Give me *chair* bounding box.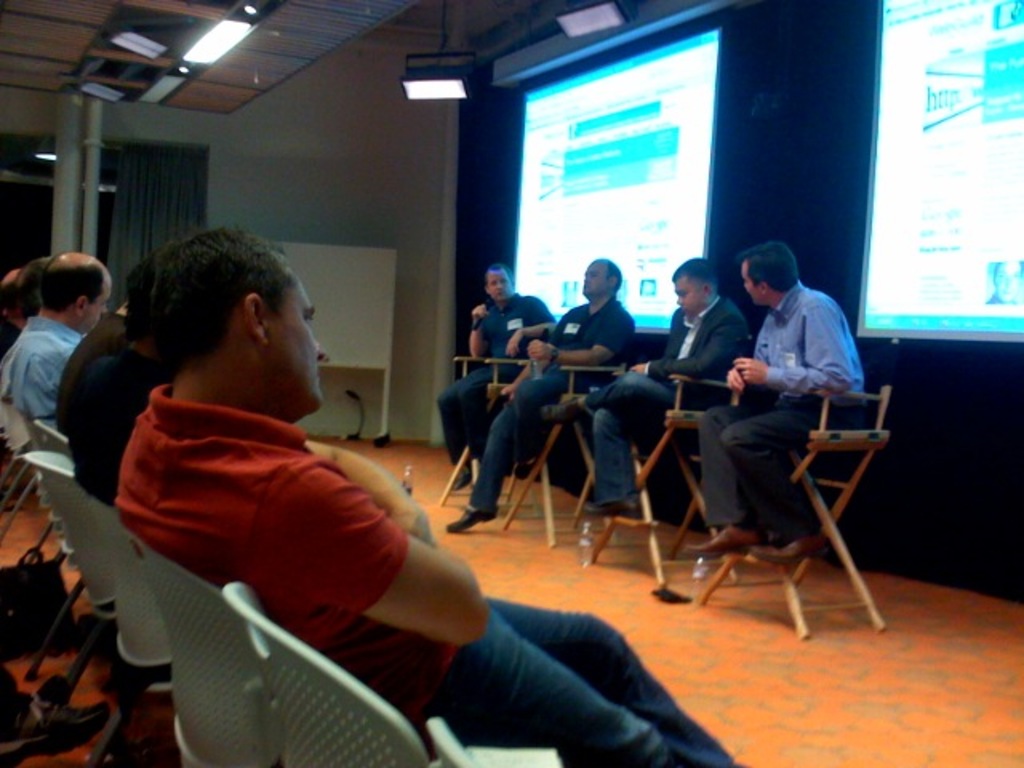
486 342 630 523.
